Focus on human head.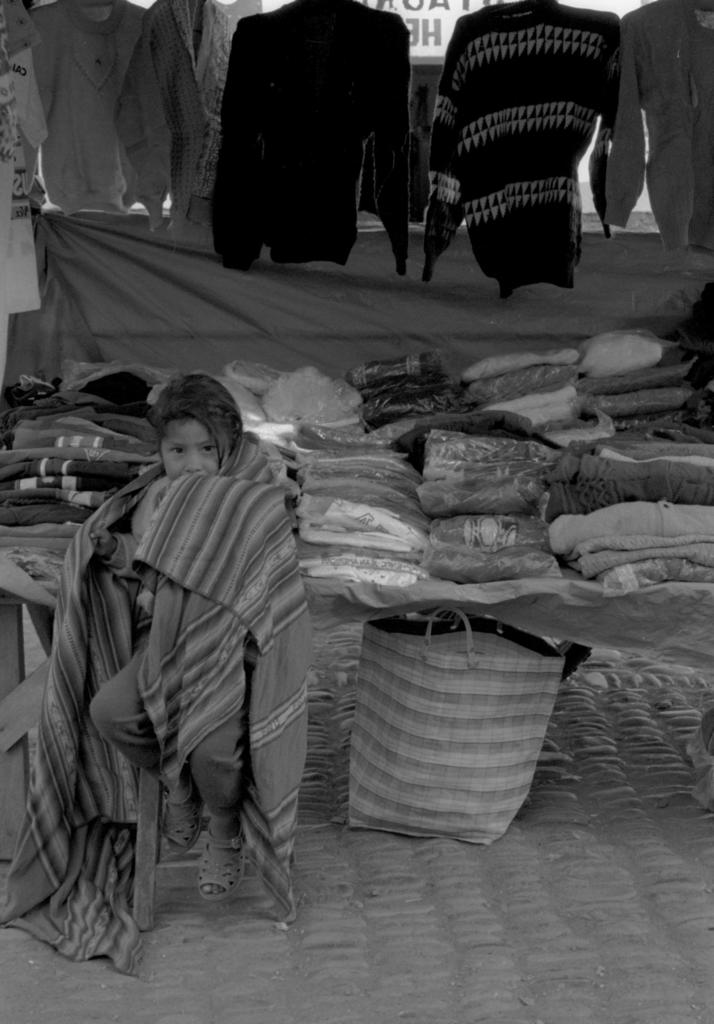
Focused at rect(144, 362, 241, 475).
